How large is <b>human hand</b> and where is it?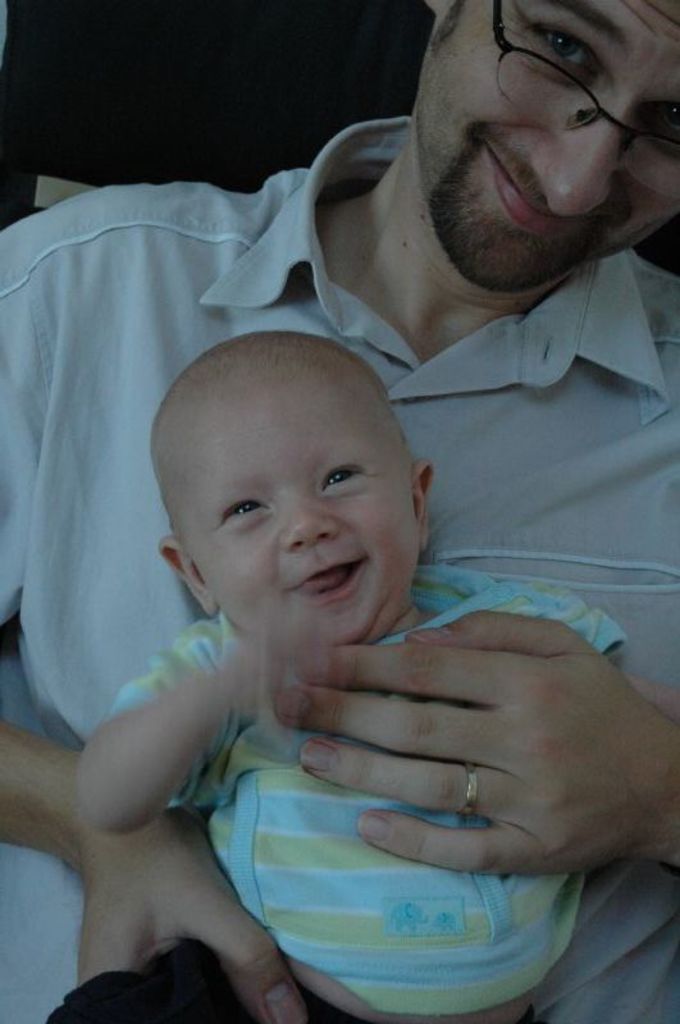
Bounding box: {"left": 65, "top": 838, "right": 312, "bottom": 1023}.
